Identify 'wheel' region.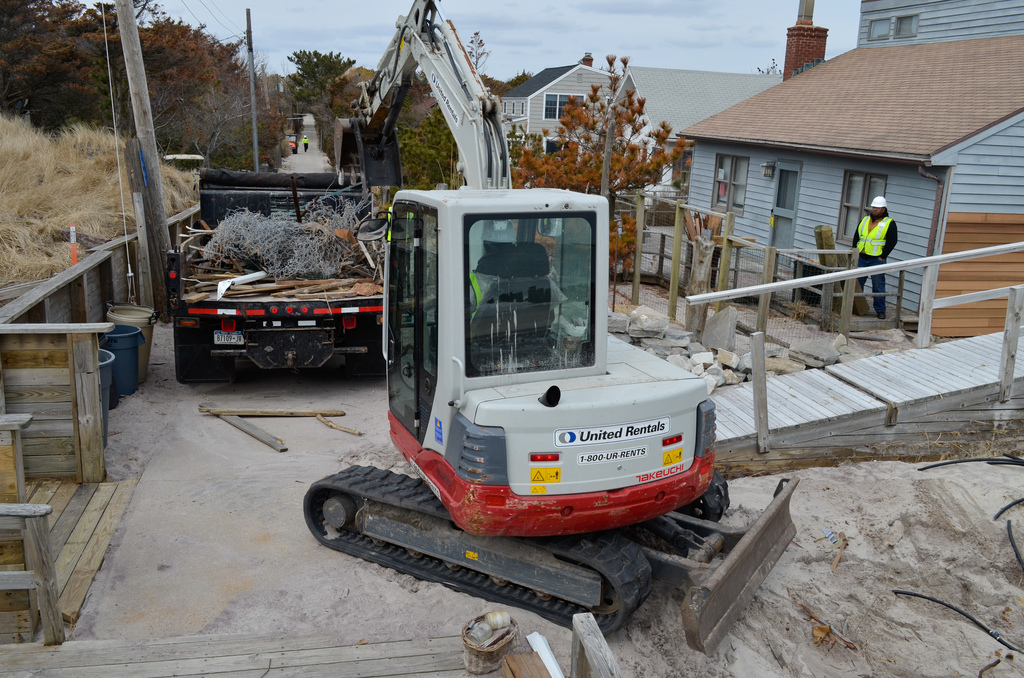
Region: l=165, t=330, r=202, b=385.
